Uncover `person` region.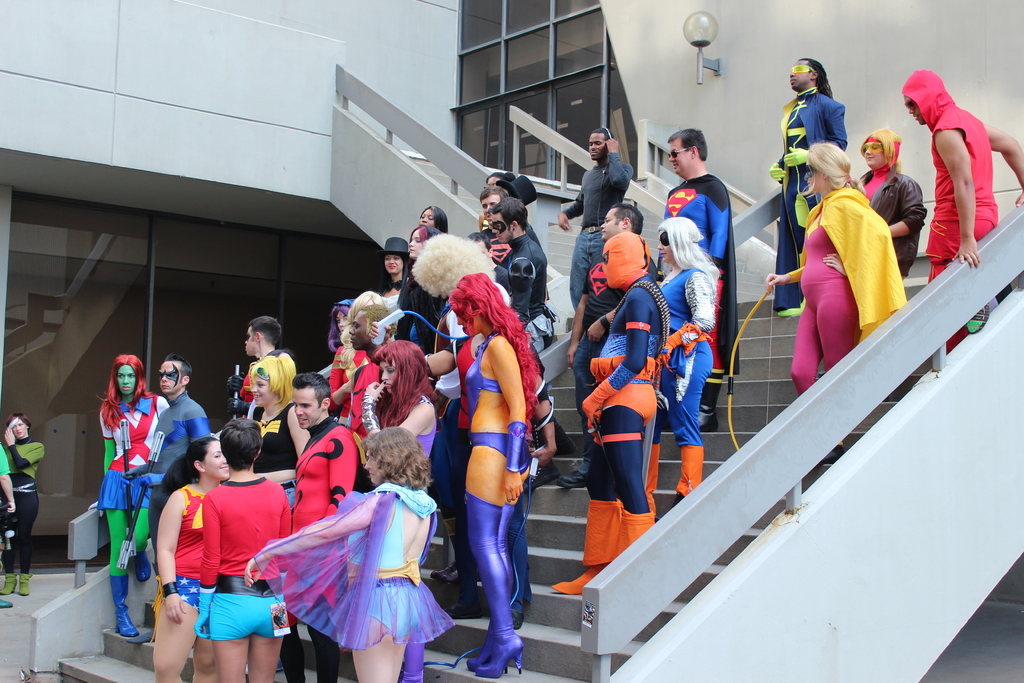
Uncovered: {"x1": 1, "y1": 415, "x2": 39, "y2": 595}.
